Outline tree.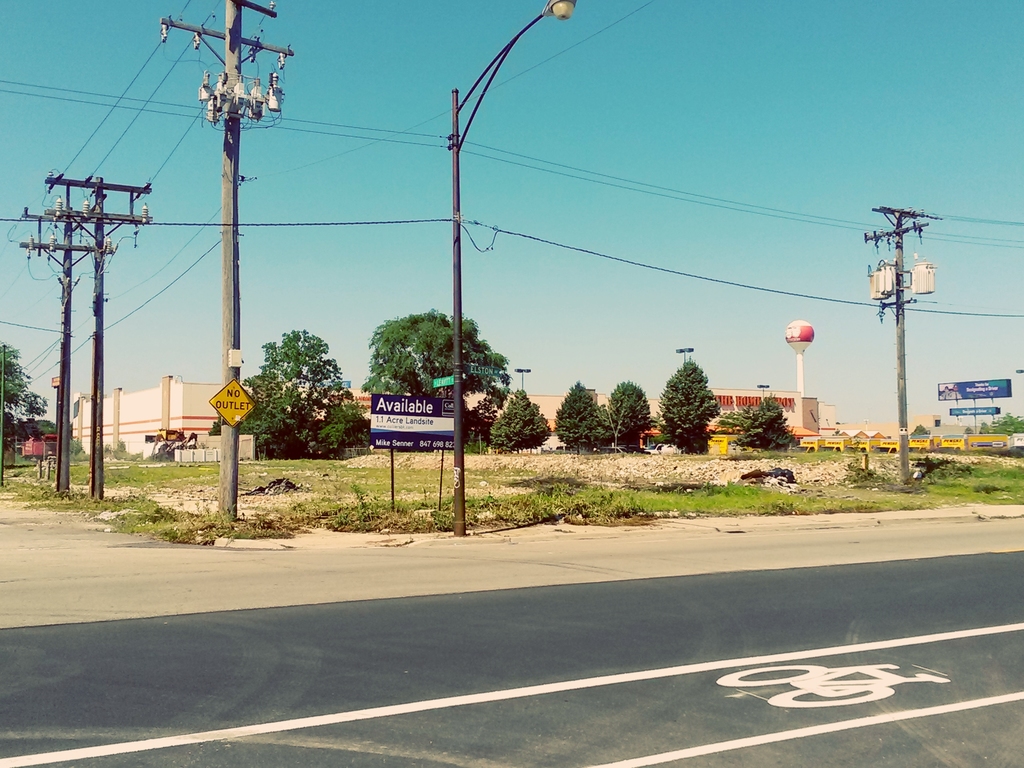
Outline: <box>554,377,609,454</box>.
